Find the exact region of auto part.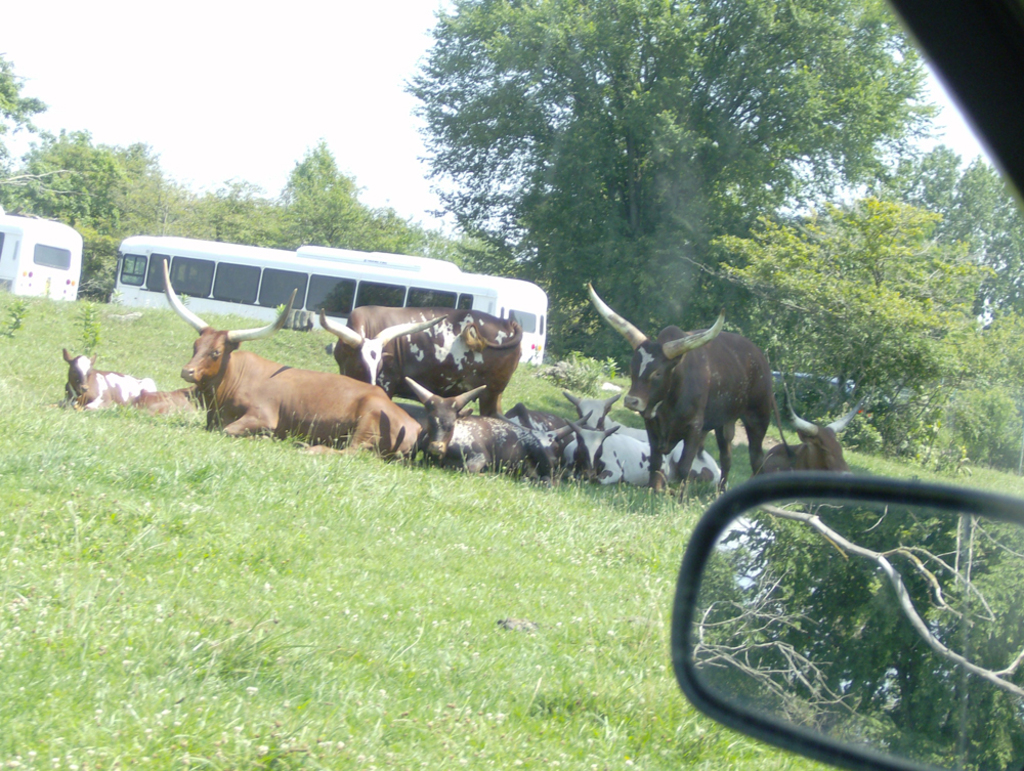
Exact region: bbox=(669, 466, 1023, 770).
